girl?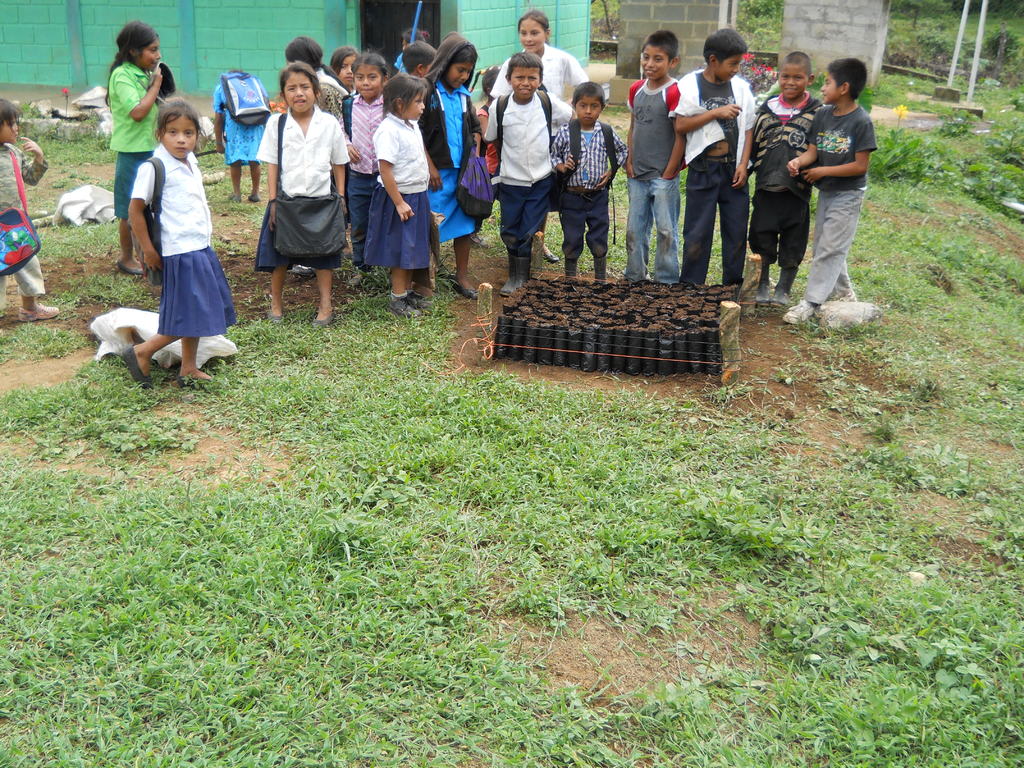
box(2, 100, 62, 316)
